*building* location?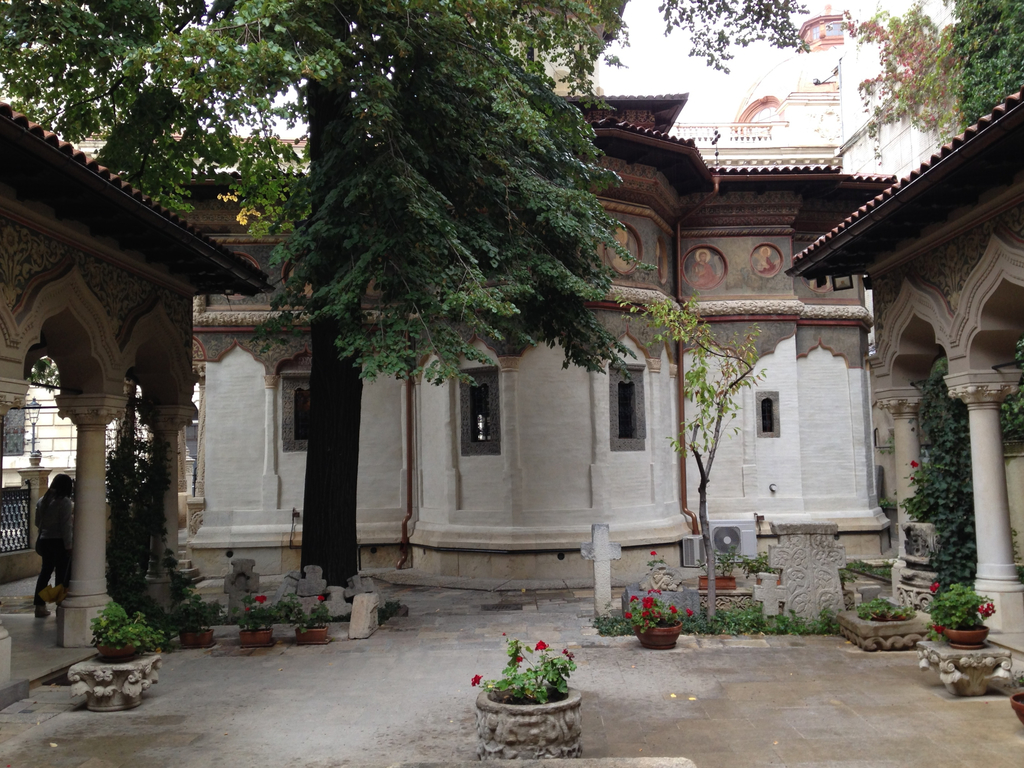
bbox=(0, 99, 278, 720)
